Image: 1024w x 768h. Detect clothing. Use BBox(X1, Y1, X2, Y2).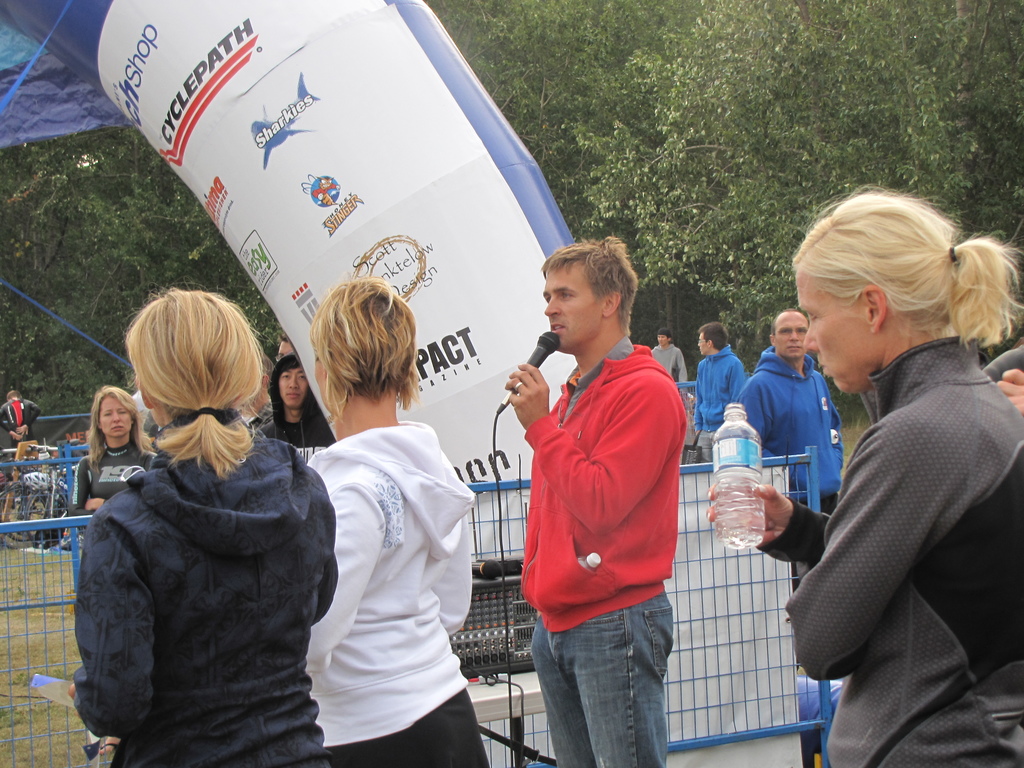
BBox(252, 392, 326, 449).
